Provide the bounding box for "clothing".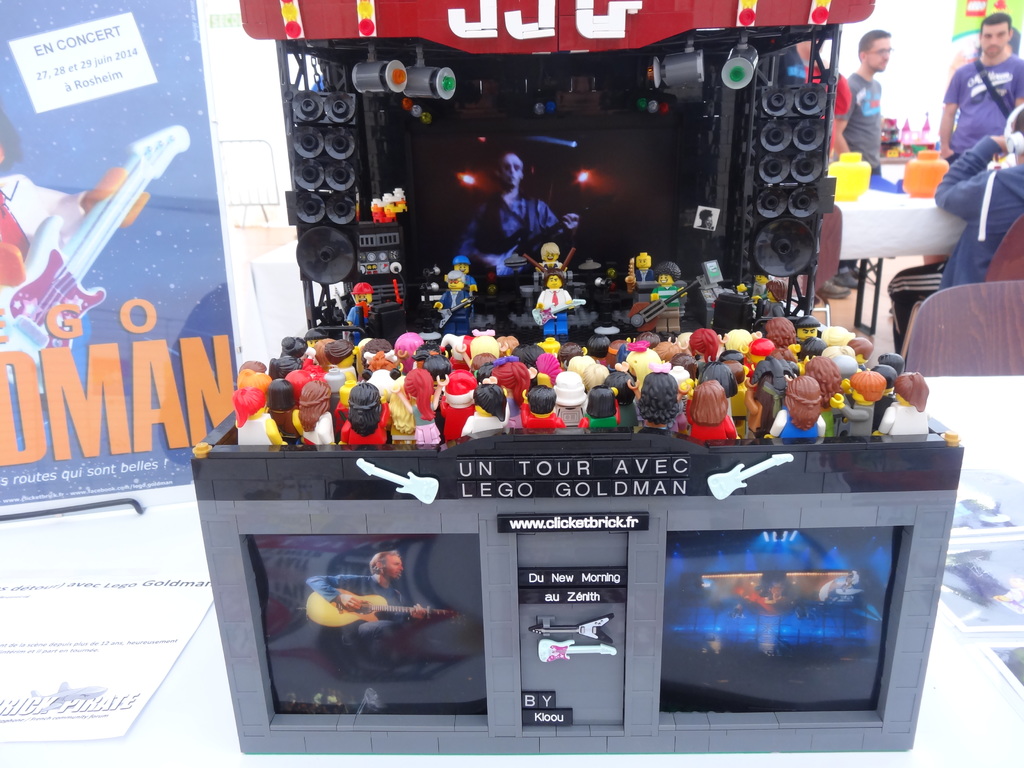
BBox(304, 572, 404, 646).
